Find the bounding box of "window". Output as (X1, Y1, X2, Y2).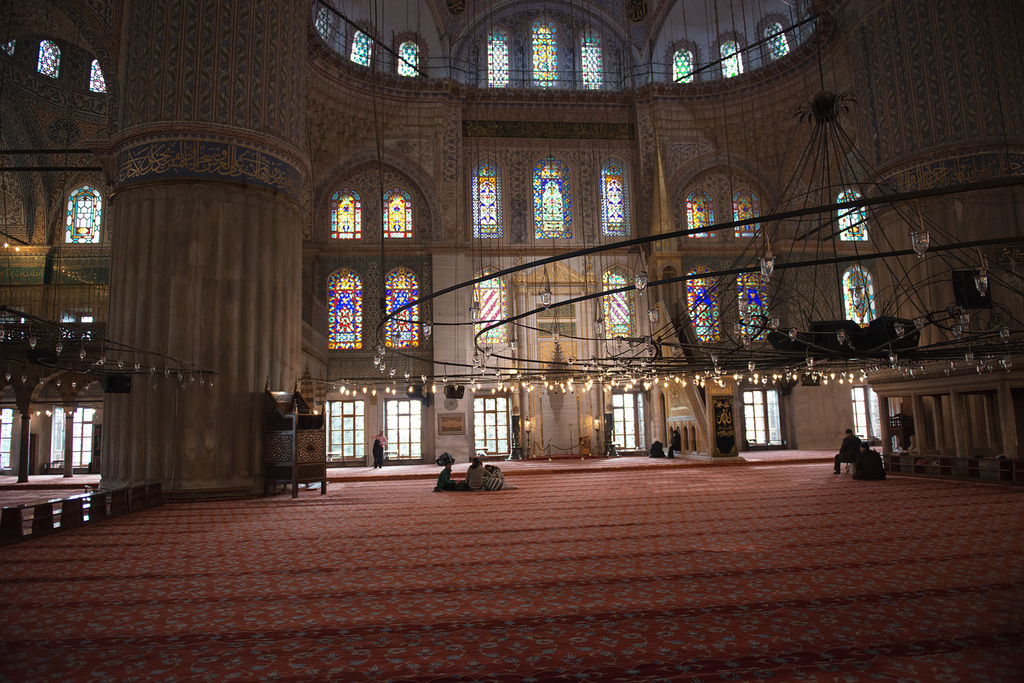
(604, 157, 631, 235).
